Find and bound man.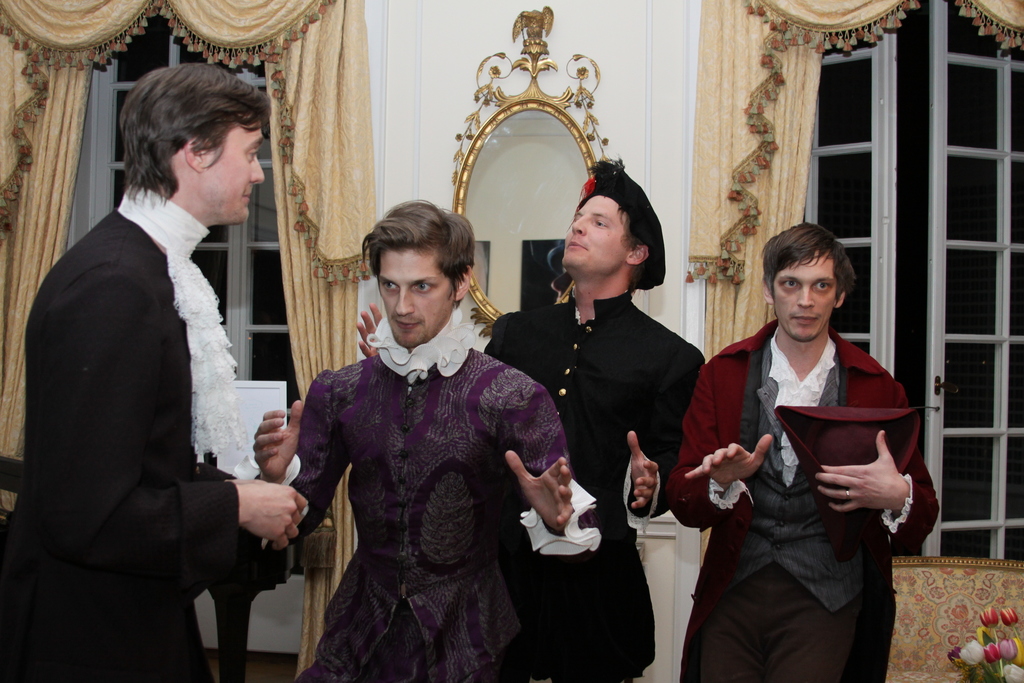
Bound: <box>668,223,939,682</box>.
